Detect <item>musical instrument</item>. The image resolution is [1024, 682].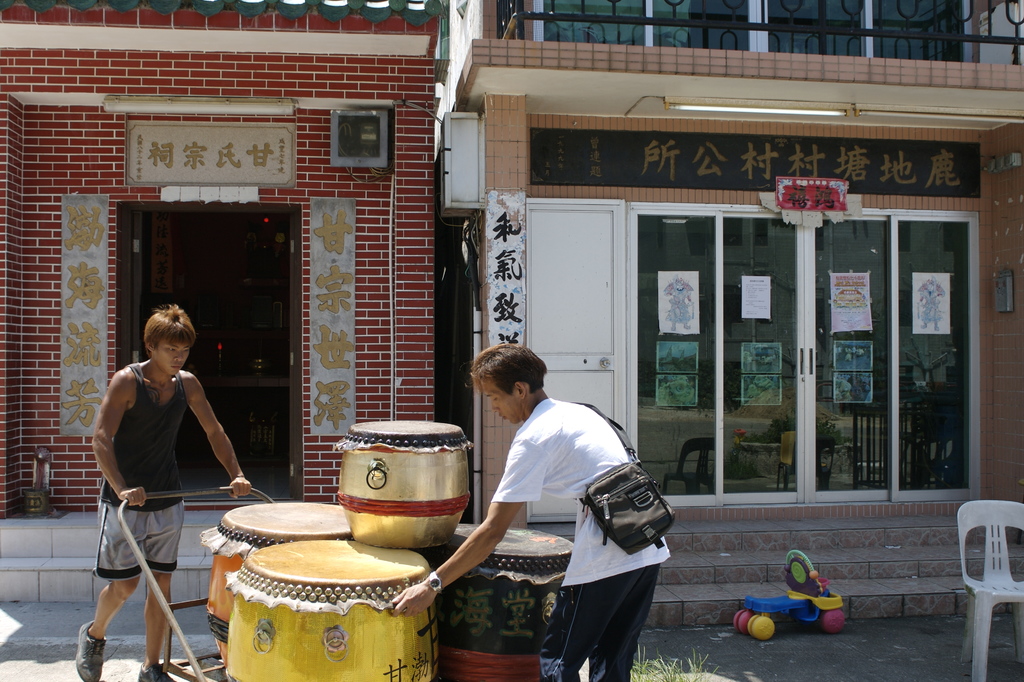
(x1=232, y1=526, x2=448, y2=681).
